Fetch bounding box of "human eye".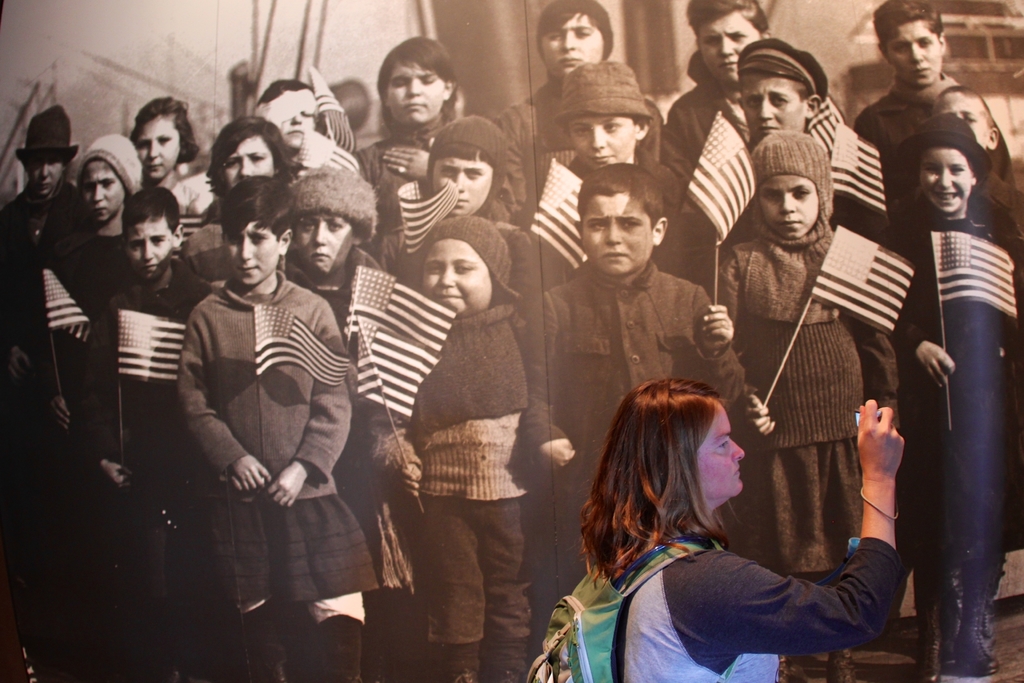
Bbox: [50, 158, 60, 165].
